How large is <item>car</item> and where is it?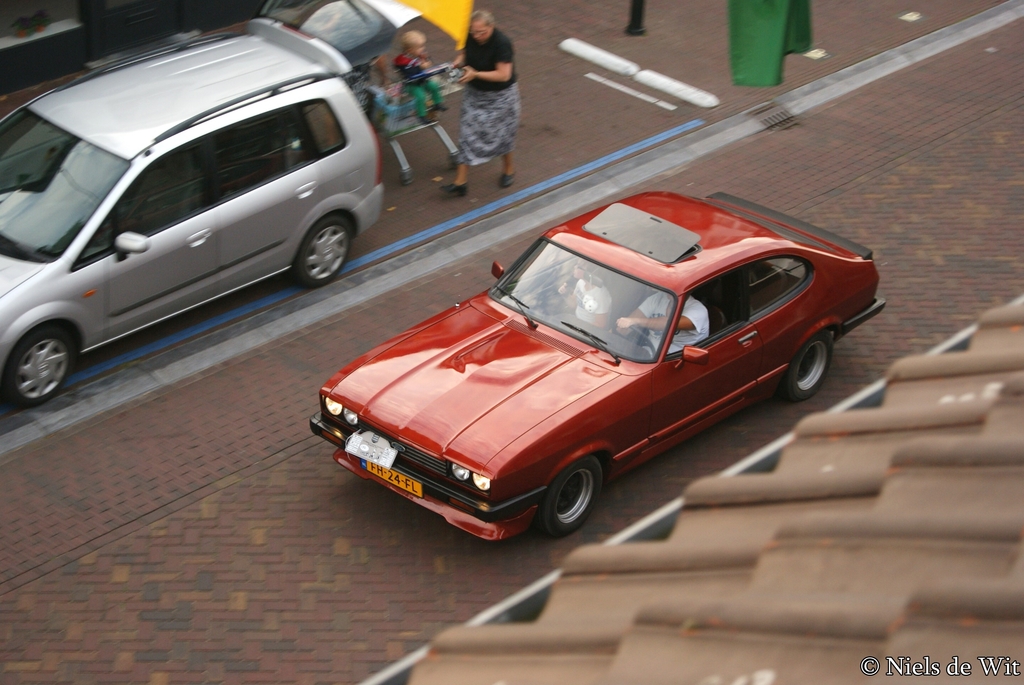
Bounding box: x1=305, y1=176, x2=888, y2=554.
